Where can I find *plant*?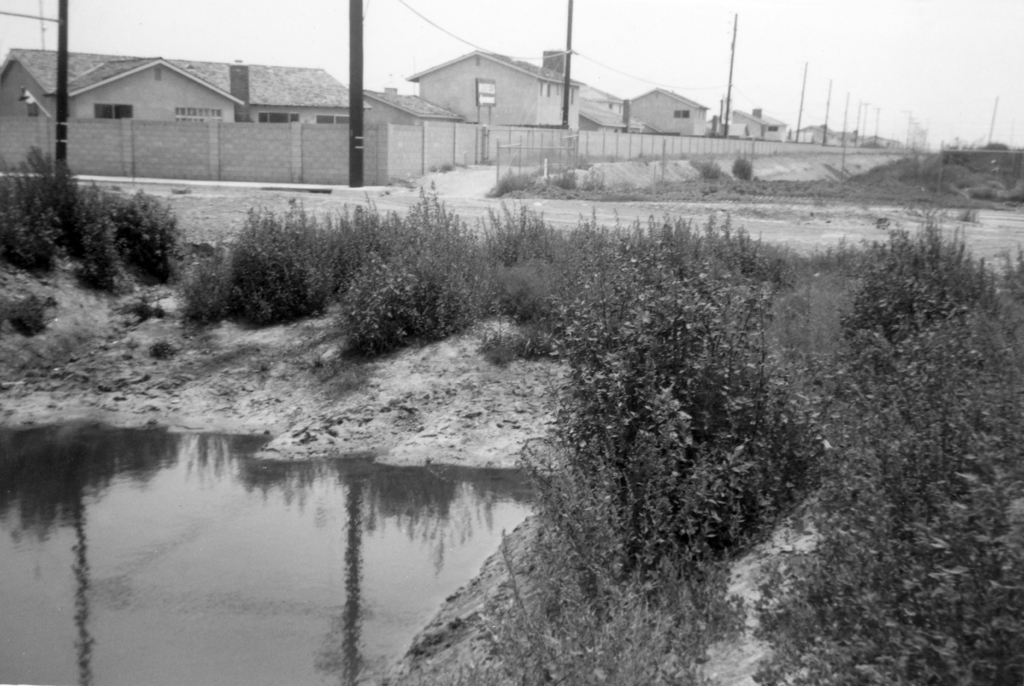
You can find it at 630/198/819/339.
